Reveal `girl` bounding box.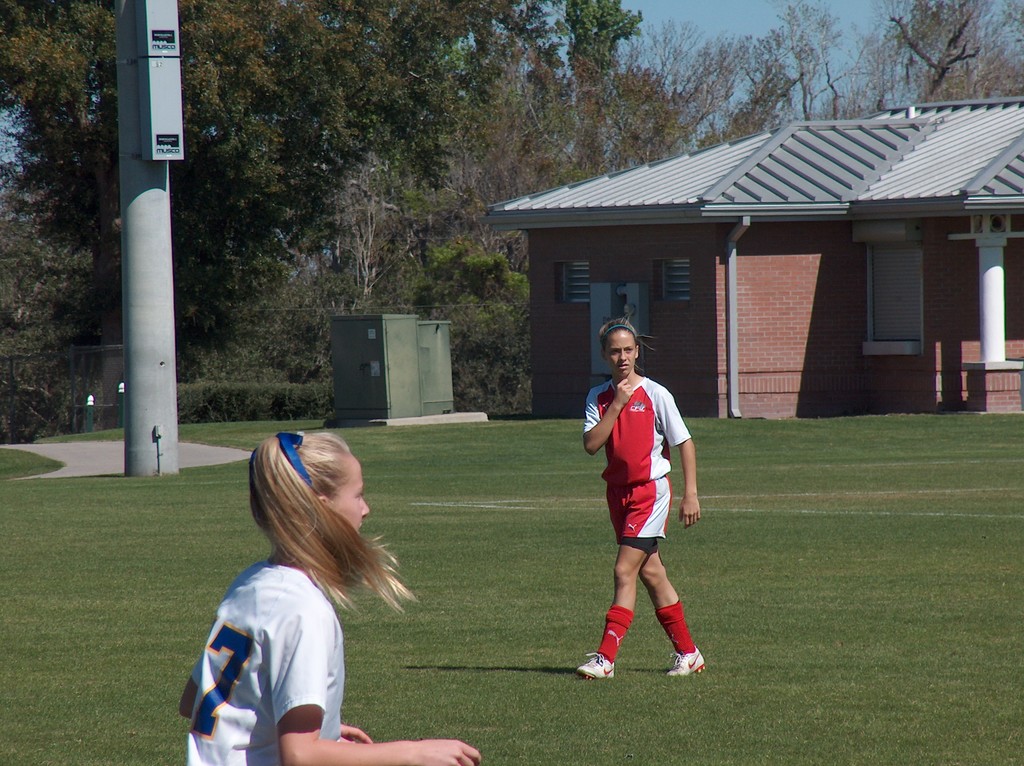
Revealed: 179 430 481 765.
